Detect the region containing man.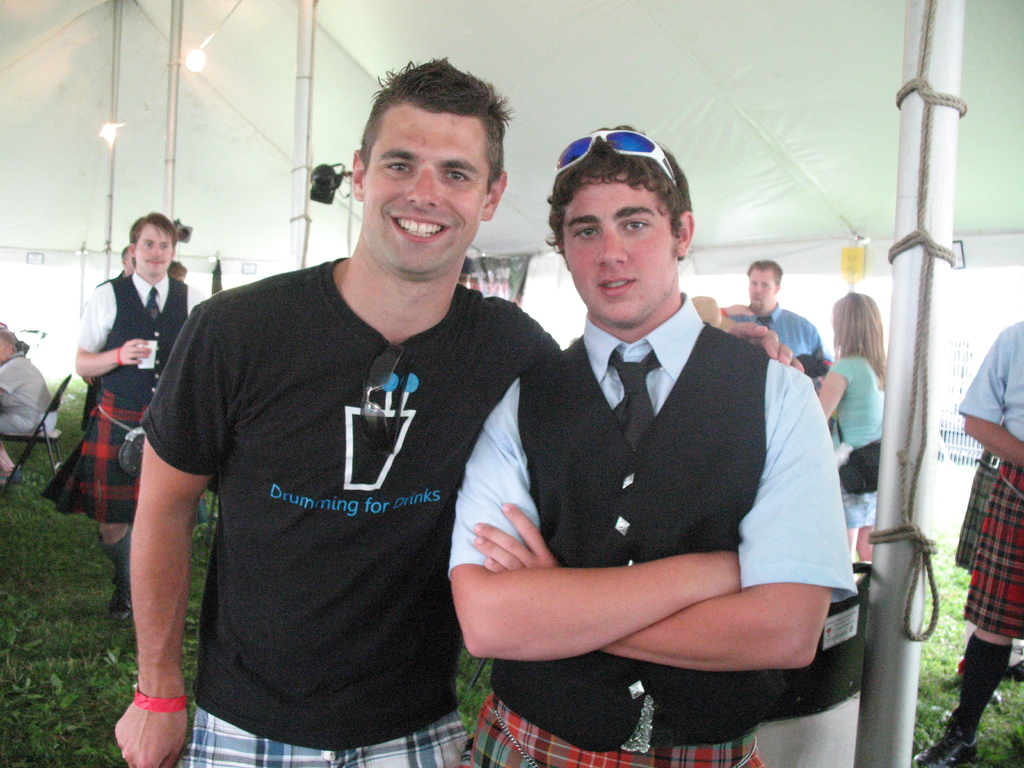
Rect(750, 264, 828, 362).
